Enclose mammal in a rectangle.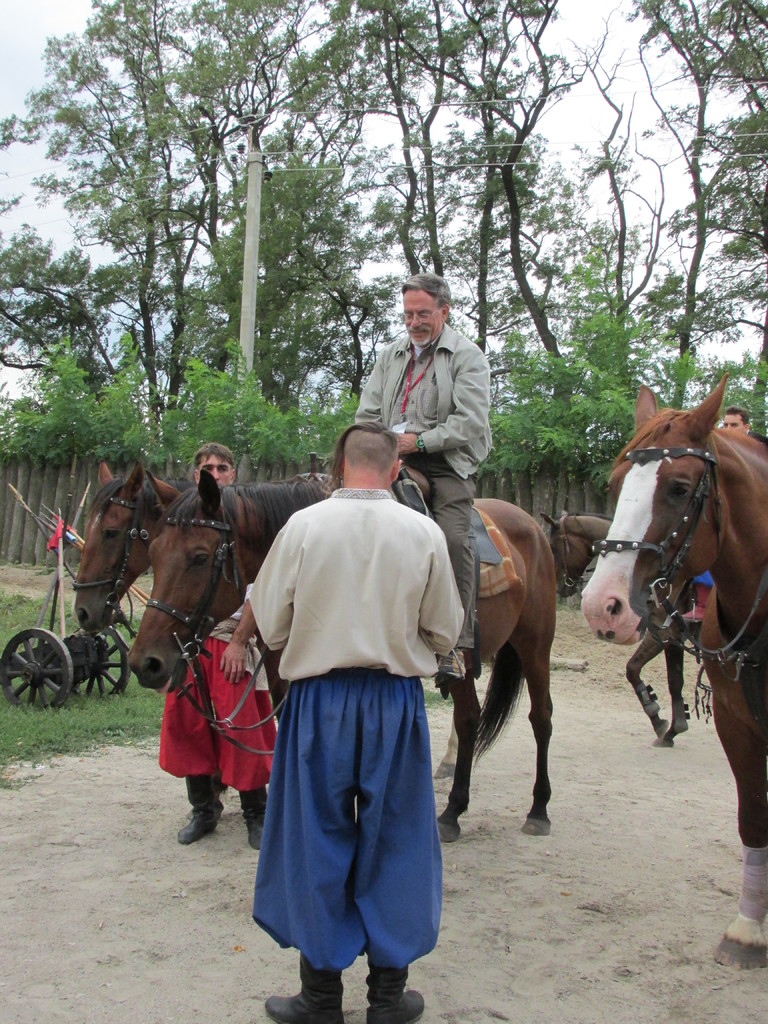
x1=248 y1=417 x2=462 y2=1023.
